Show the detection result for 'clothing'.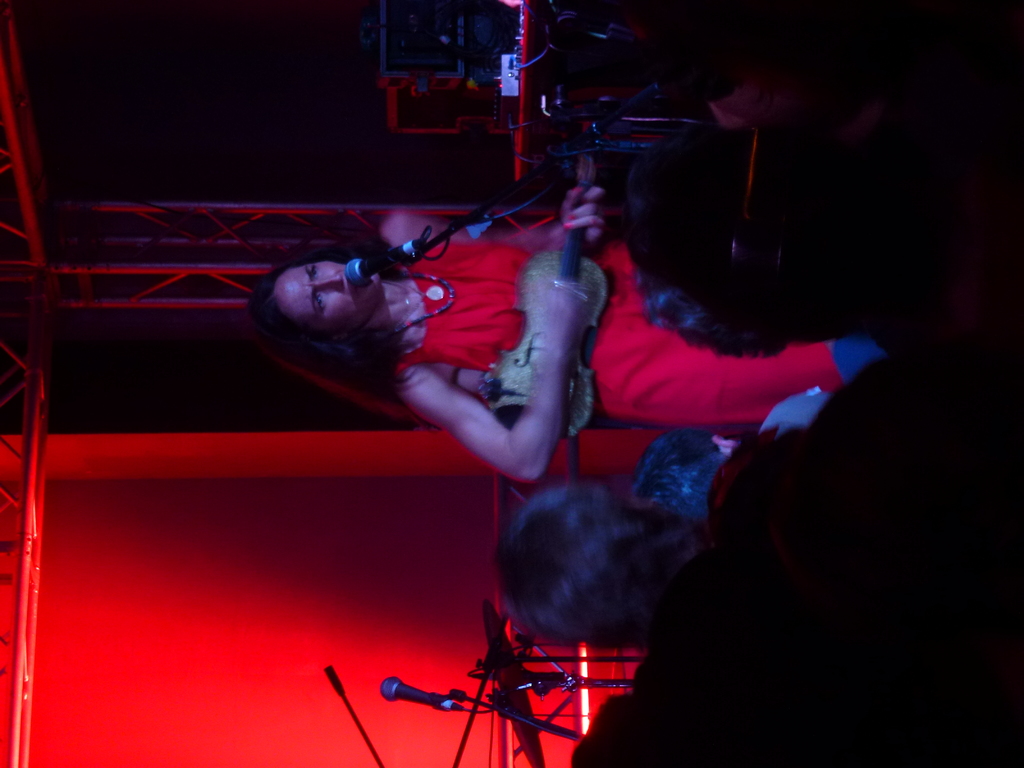
388:241:841:434.
